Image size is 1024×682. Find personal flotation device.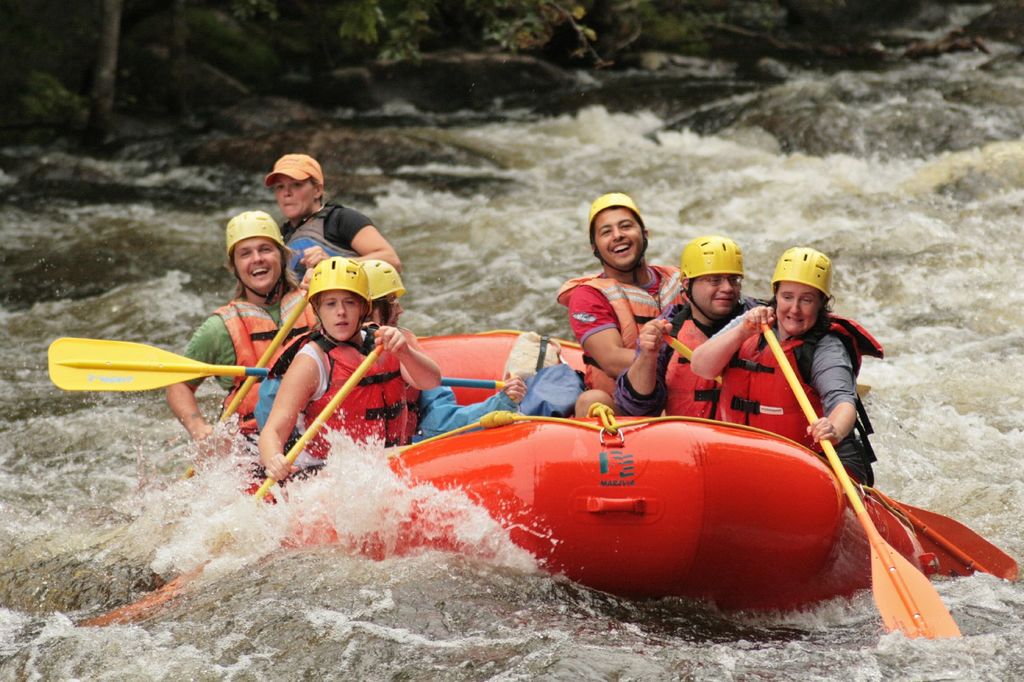
282 195 364 289.
